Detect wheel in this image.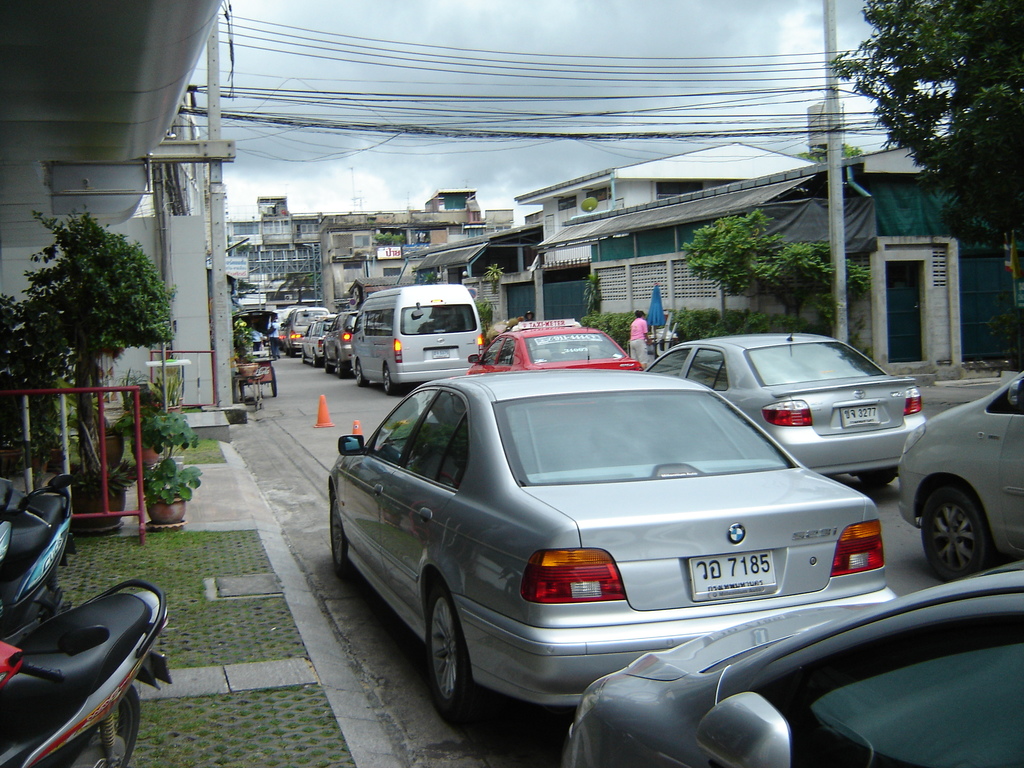
Detection: 329/495/366/580.
